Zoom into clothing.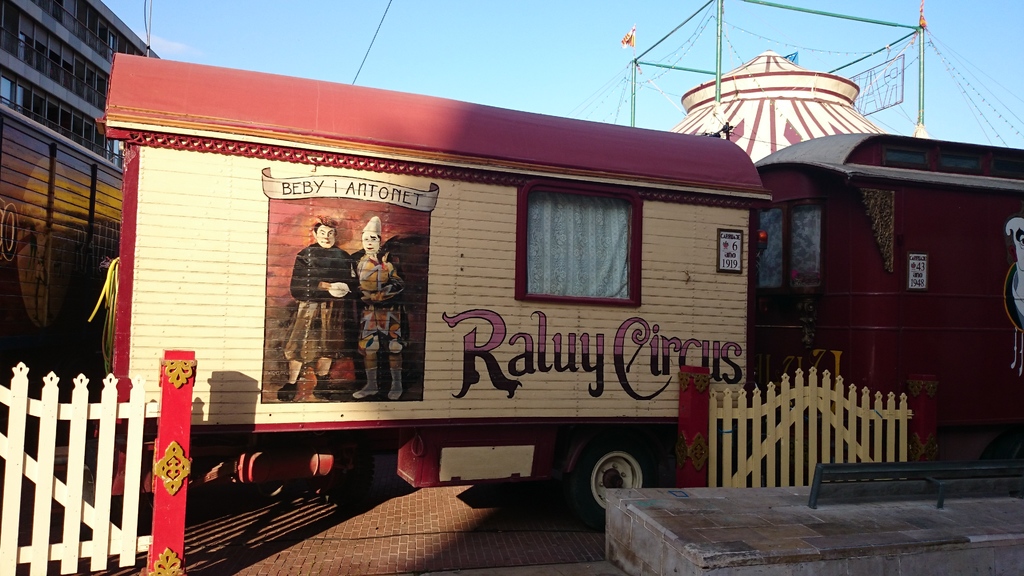
Zoom target: rect(285, 247, 355, 368).
